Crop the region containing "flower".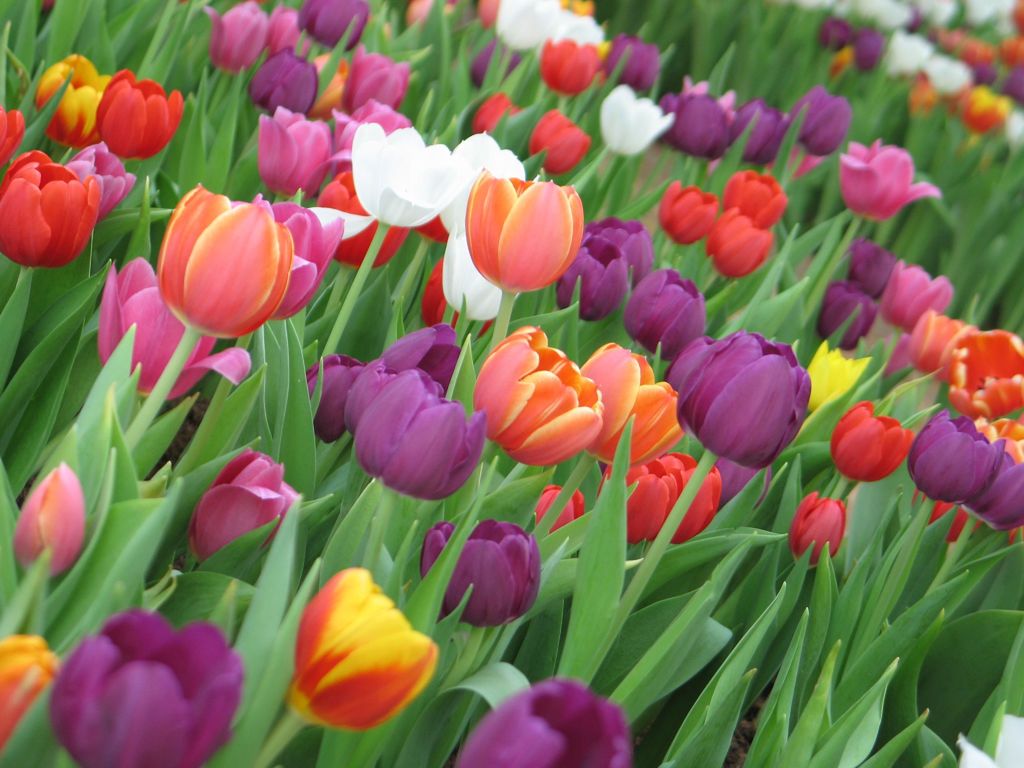
Crop region: x1=465, y1=165, x2=583, y2=299.
